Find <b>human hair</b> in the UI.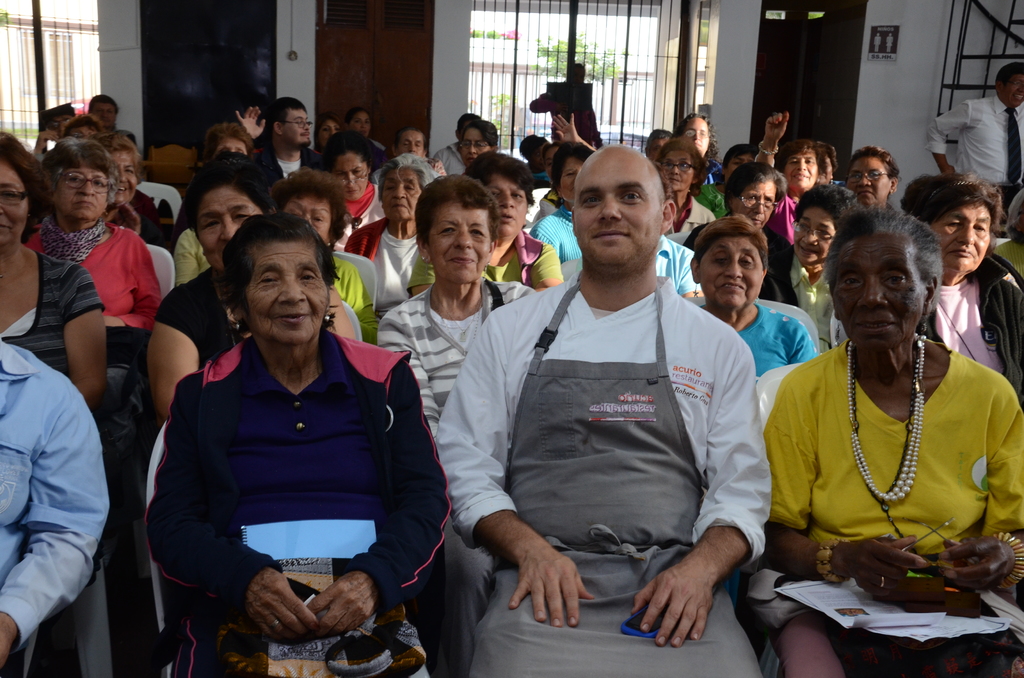
UI element at locate(548, 142, 594, 199).
